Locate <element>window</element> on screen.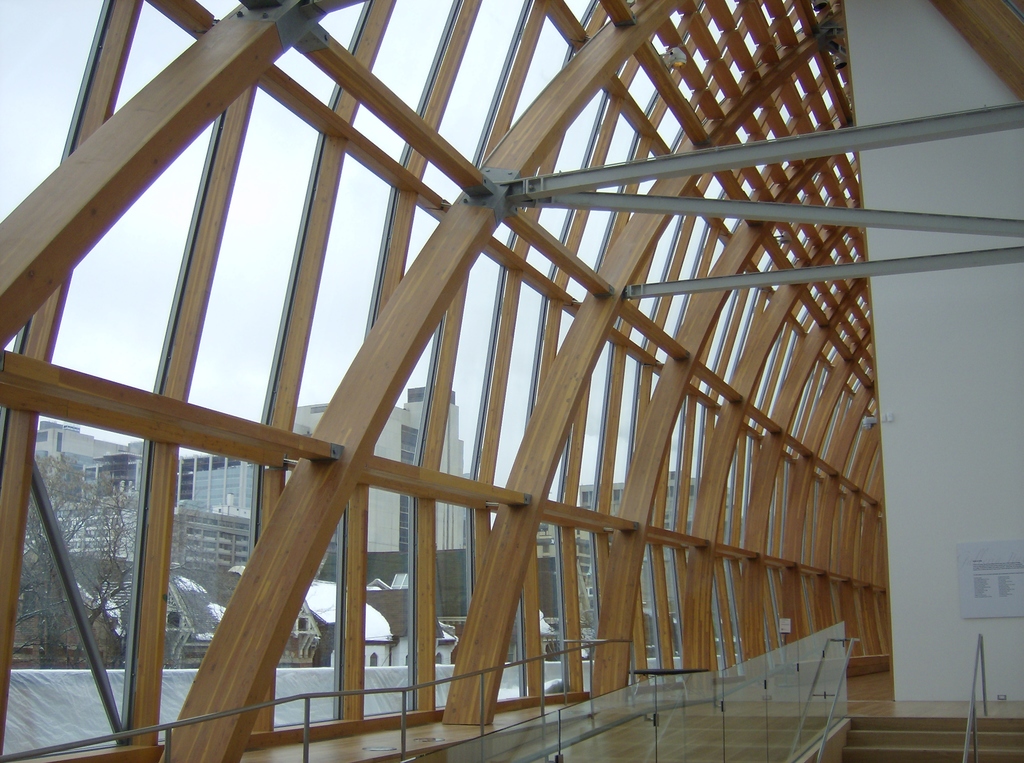
On screen at region(20, 403, 140, 701).
